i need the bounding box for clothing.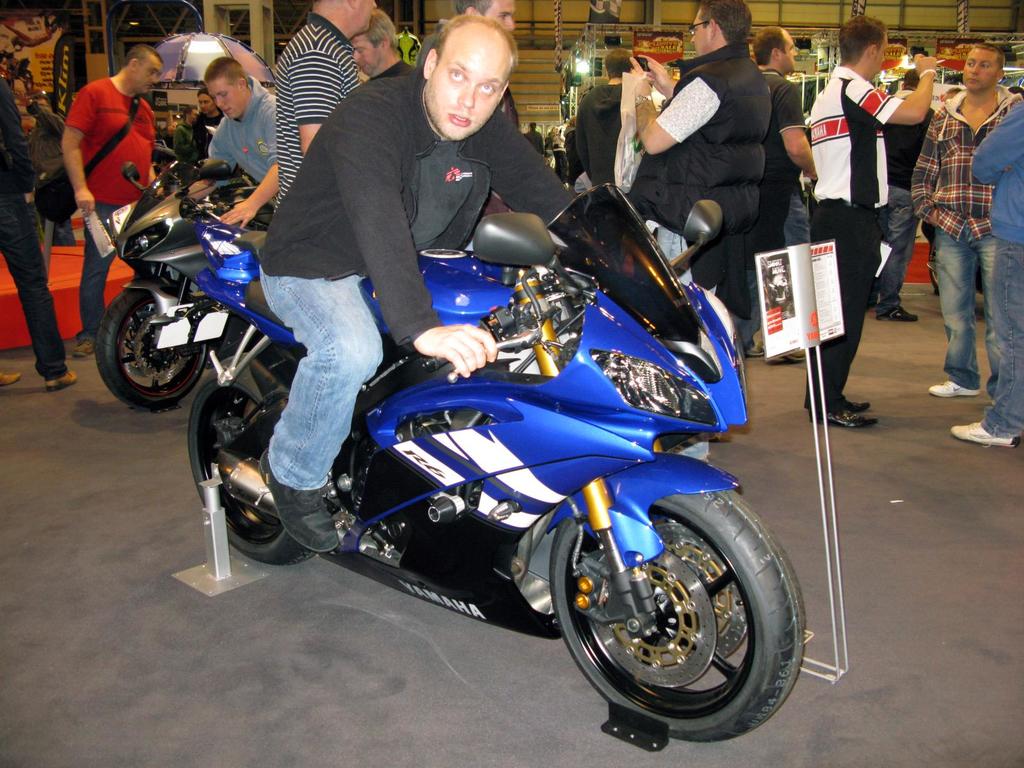
Here it is: bbox=(59, 72, 161, 343).
